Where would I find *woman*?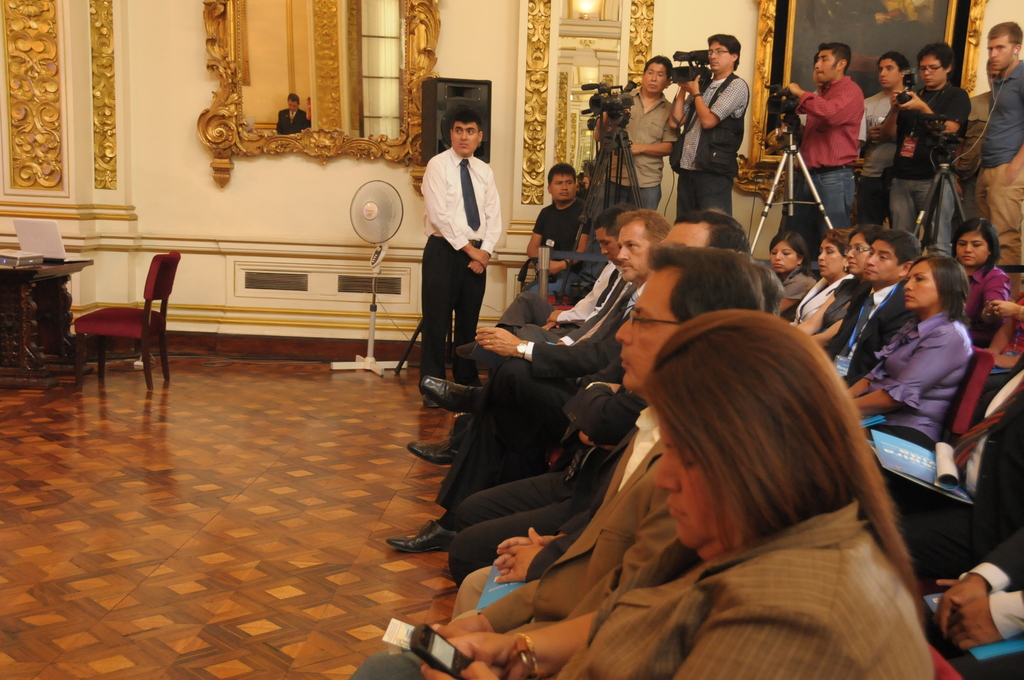
At Rect(816, 262, 976, 461).
